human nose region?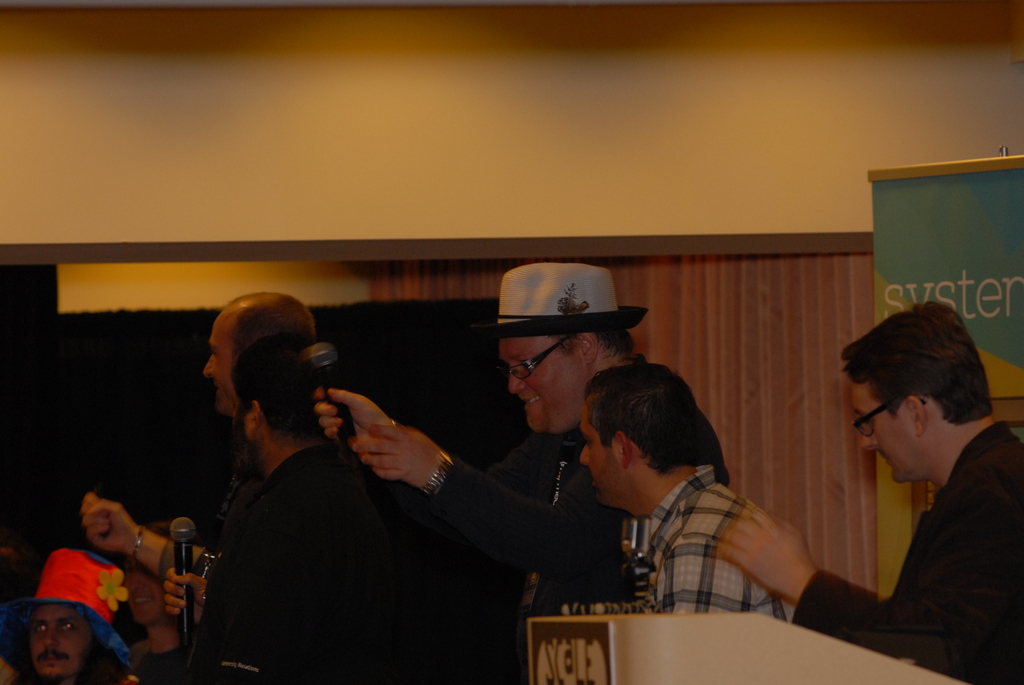
<region>509, 365, 525, 395</region>
